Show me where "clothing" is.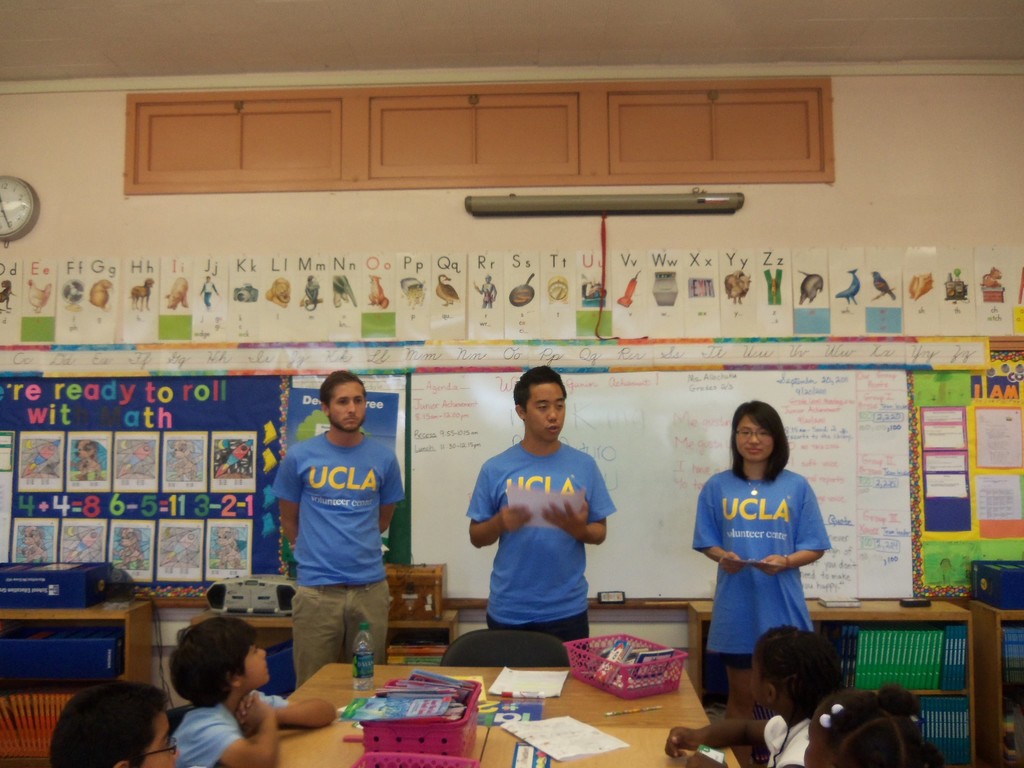
"clothing" is at <box>465,443,615,624</box>.
